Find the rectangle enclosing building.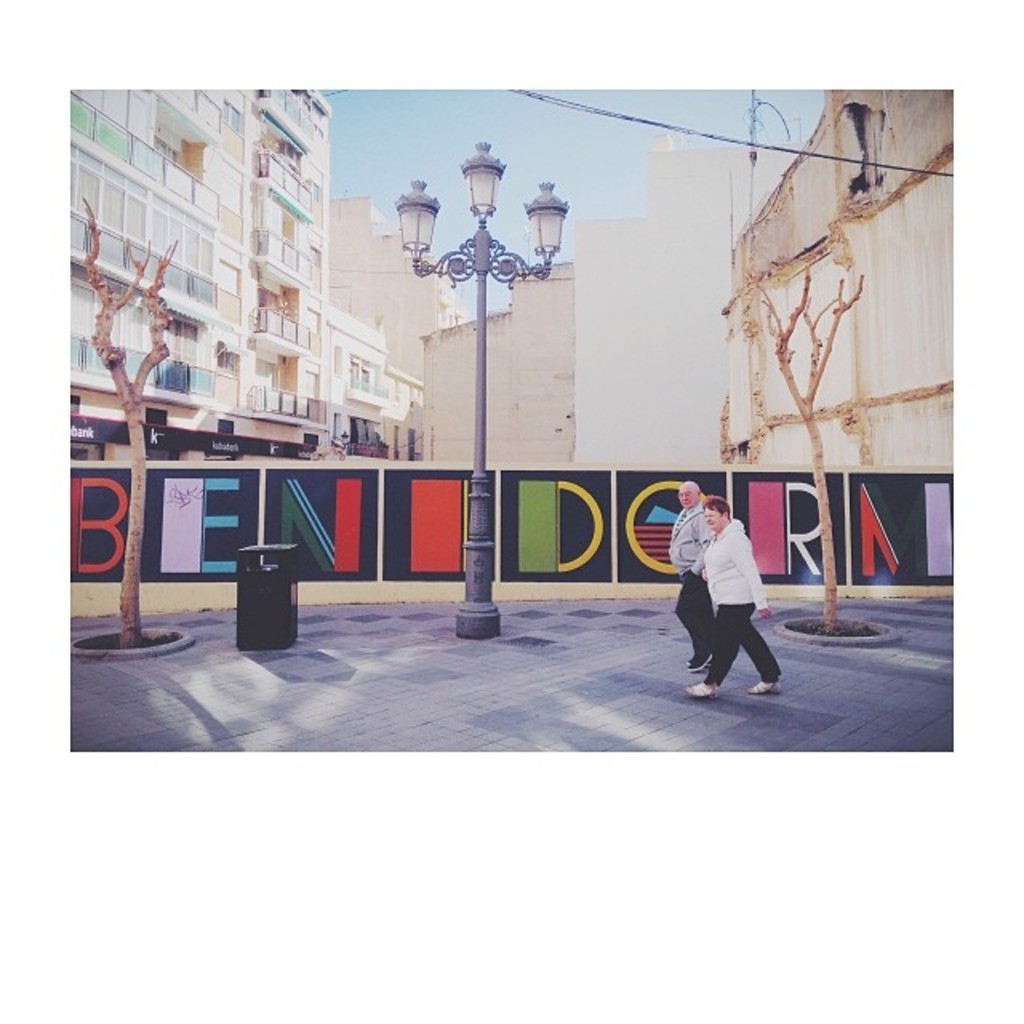
box=[720, 86, 957, 467].
